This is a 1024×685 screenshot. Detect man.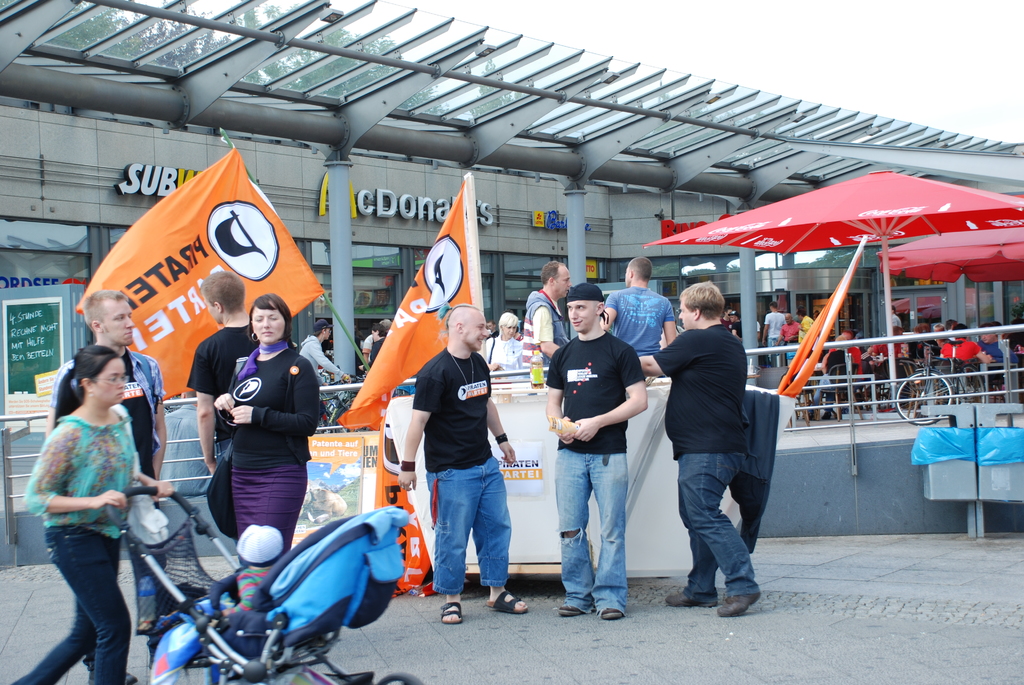
box=[41, 288, 168, 684].
